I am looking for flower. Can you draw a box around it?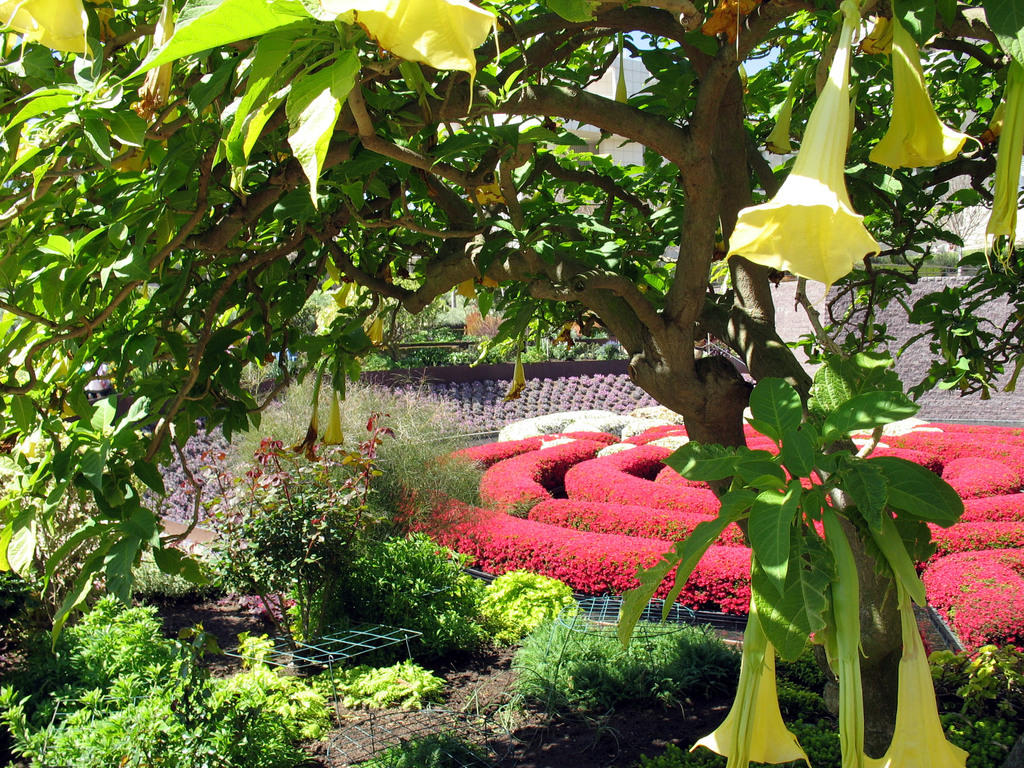
Sure, the bounding box is pyautogui.locateOnScreen(330, 278, 351, 312).
